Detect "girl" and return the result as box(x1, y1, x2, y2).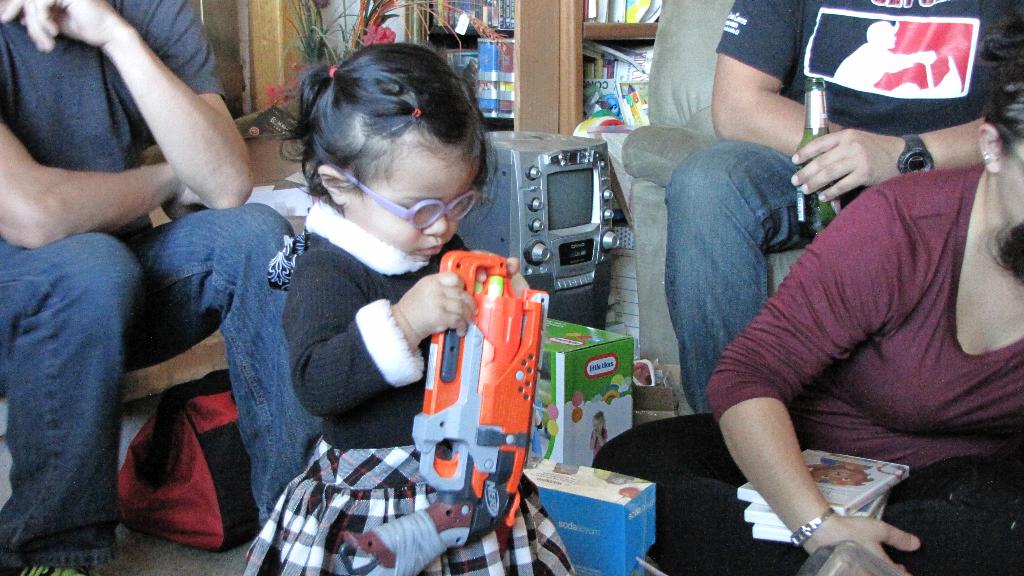
box(241, 36, 577, 575).
